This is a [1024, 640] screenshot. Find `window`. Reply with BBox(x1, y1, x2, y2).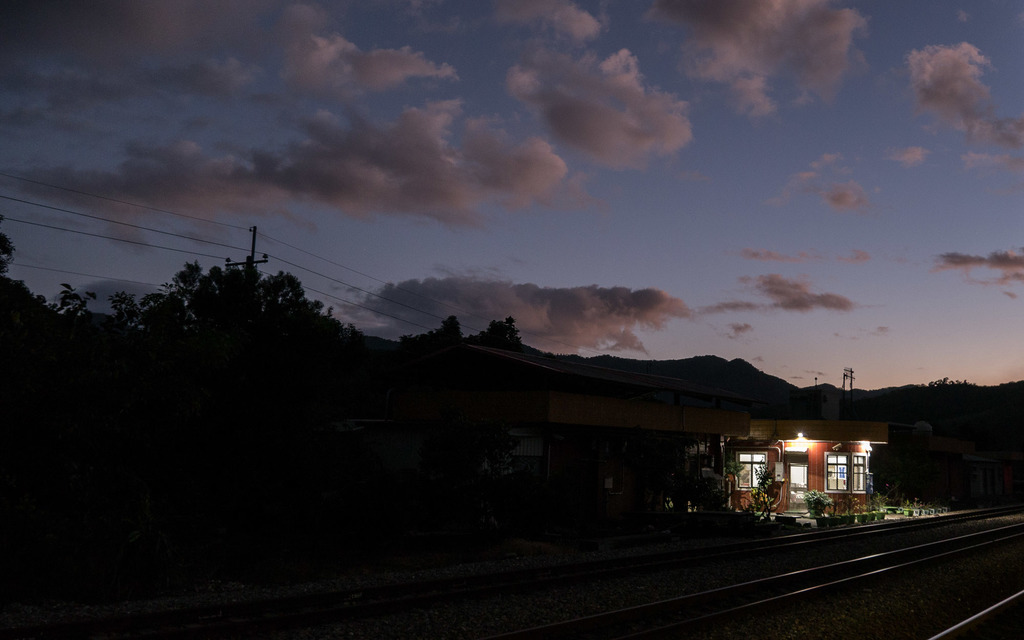
BBox(739, 451, 772, 485).
